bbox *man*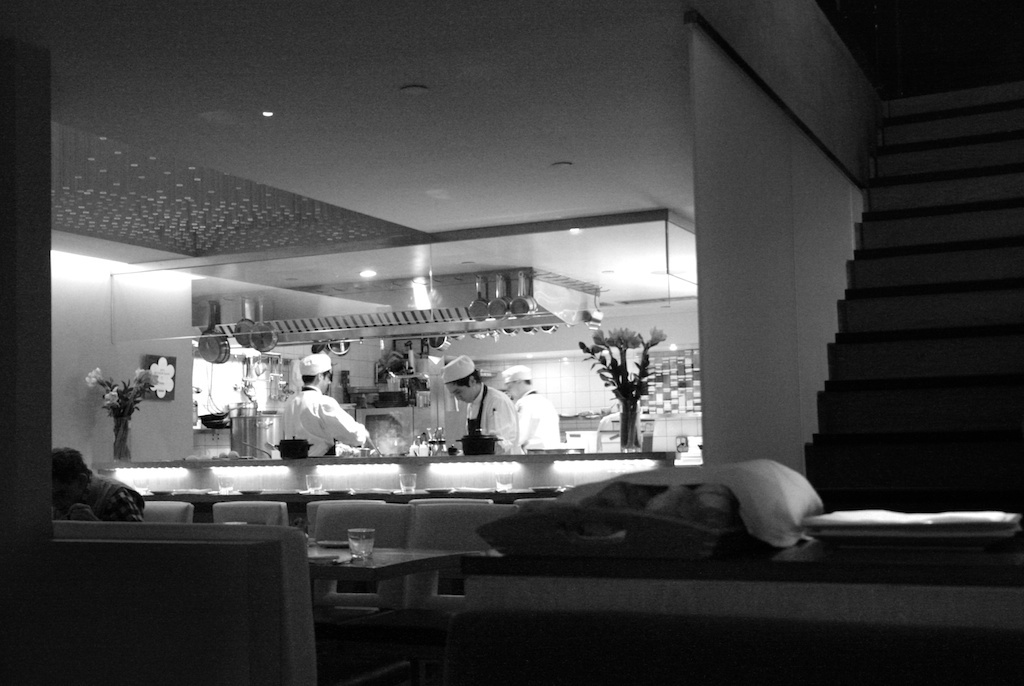
box(271, 347, 368, 461)
